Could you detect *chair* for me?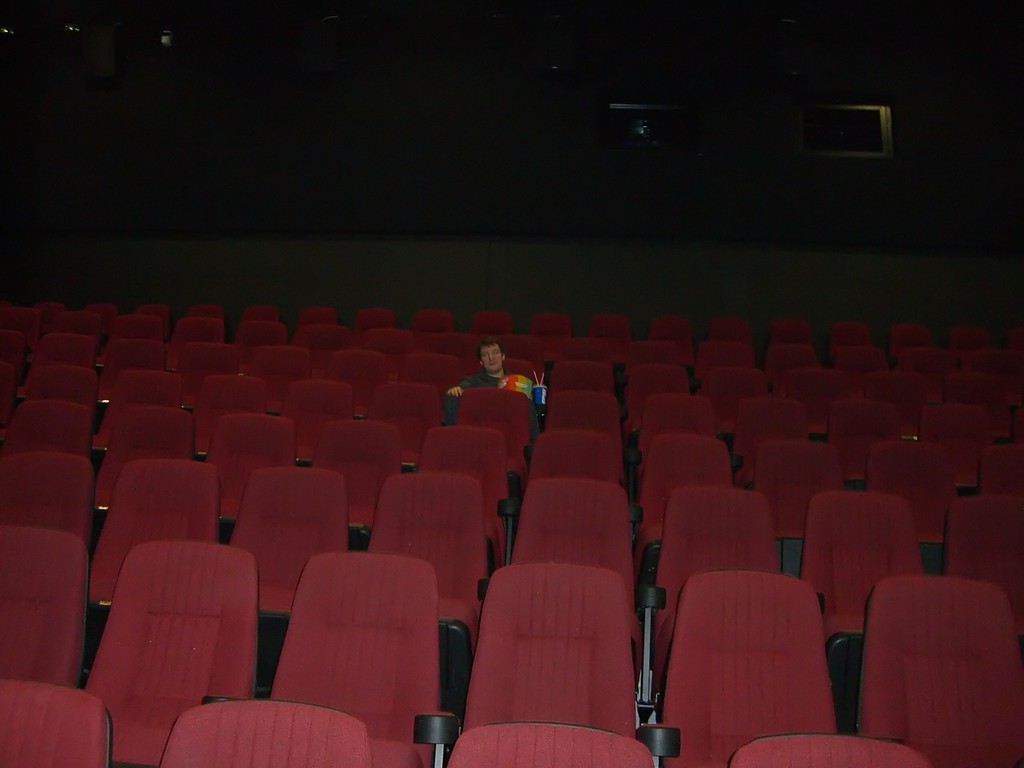
Detection result: [196, 373, 263, 433].
